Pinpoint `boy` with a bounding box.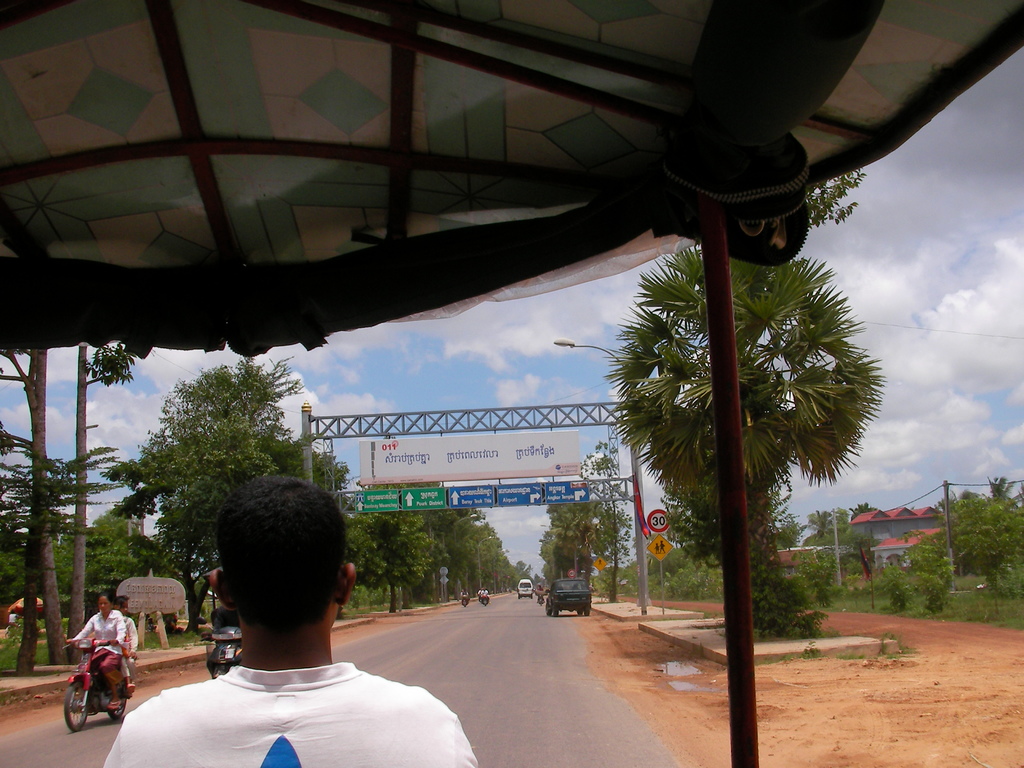
97 474 479 767.
